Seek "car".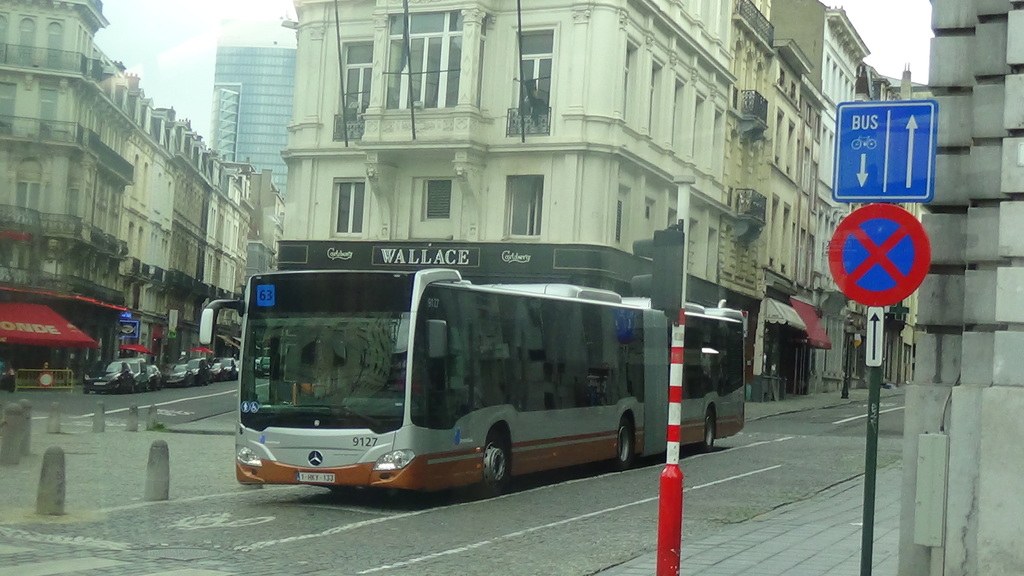
(left=80, top=355, right=139, bottom=397).
